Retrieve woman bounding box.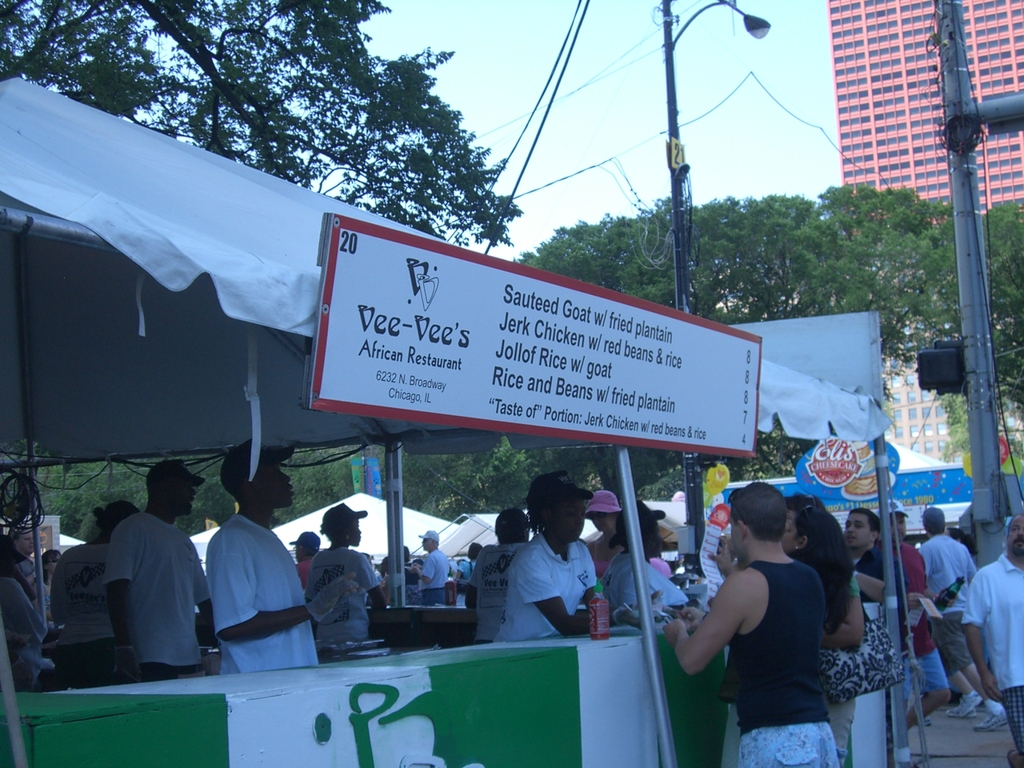
Bounding box: rect(304, 502, 389, 640).
